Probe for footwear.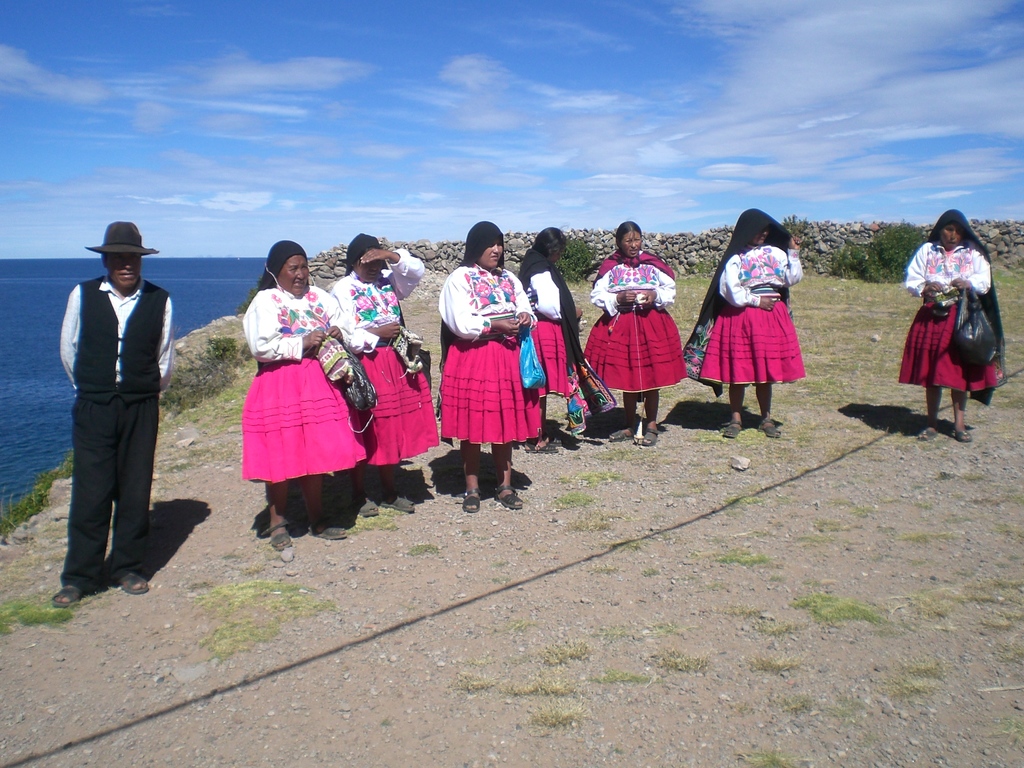
Probe result: [308, 518, 348, 541].
